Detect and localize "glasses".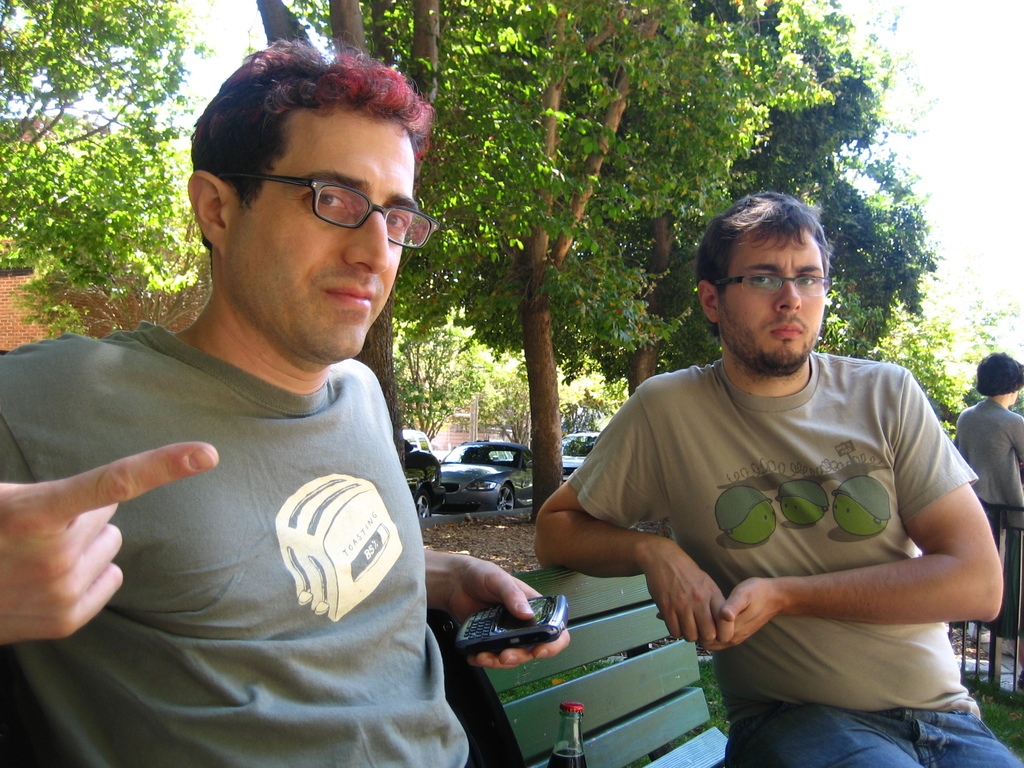
Localized at (x1=214, y1=161, x2=431, y2=239).
